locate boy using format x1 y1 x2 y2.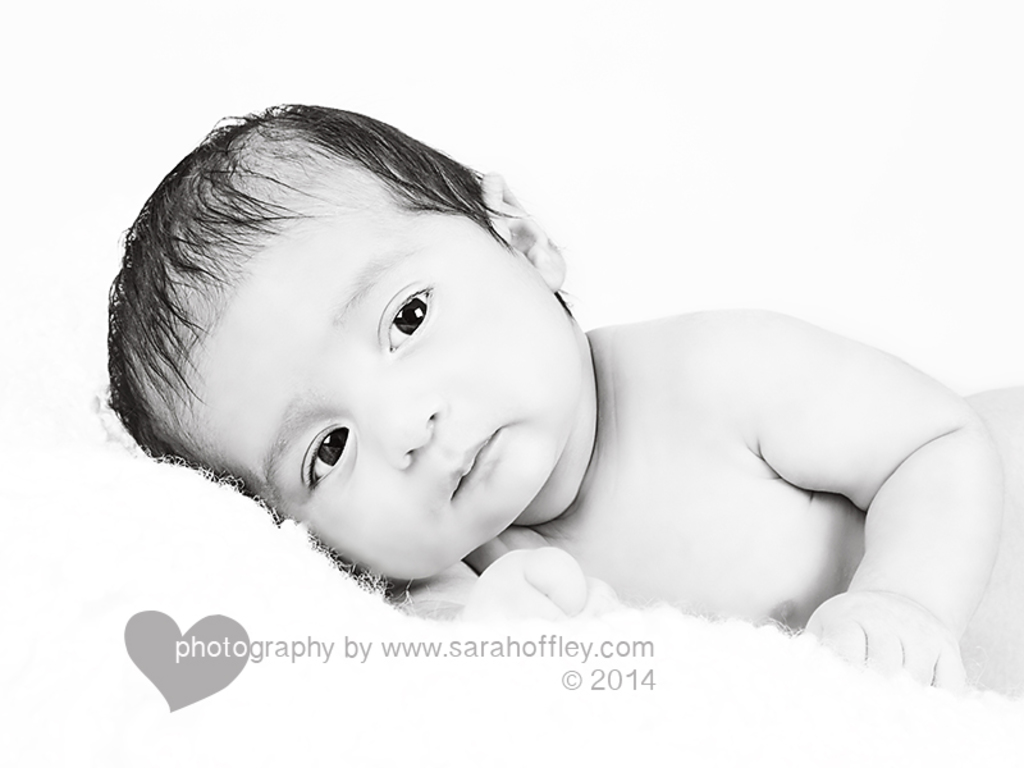
106 93 1023 698.
